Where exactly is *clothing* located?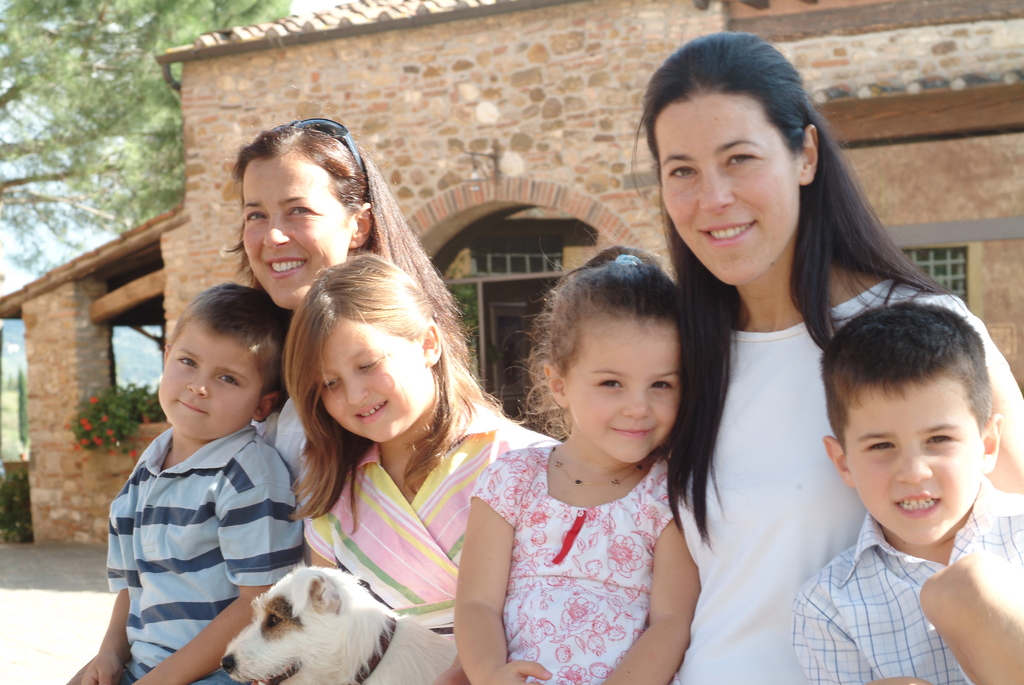
Its bounding box is 787,471,1023,684.
